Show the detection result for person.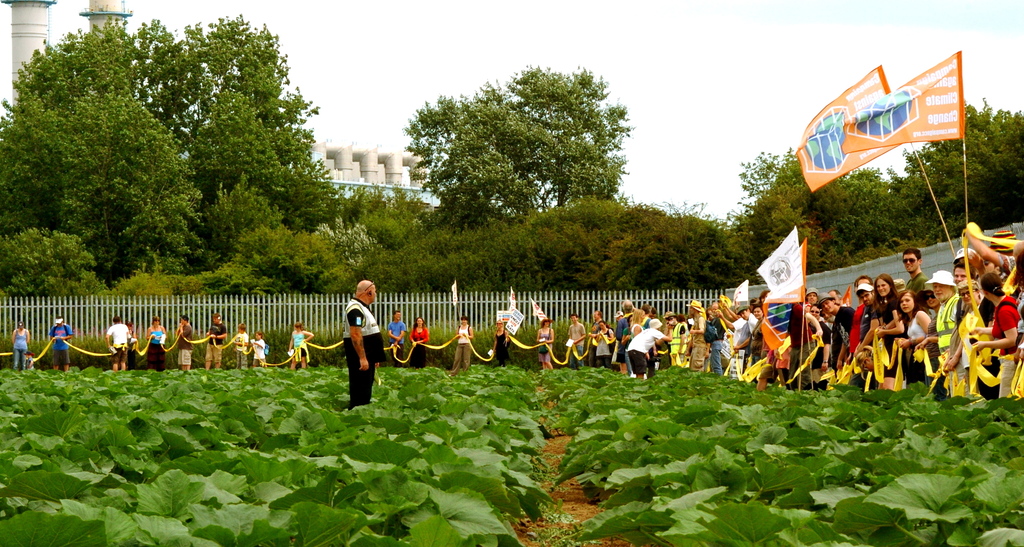
x1=412, y1=311, x2=430, y2=369.
